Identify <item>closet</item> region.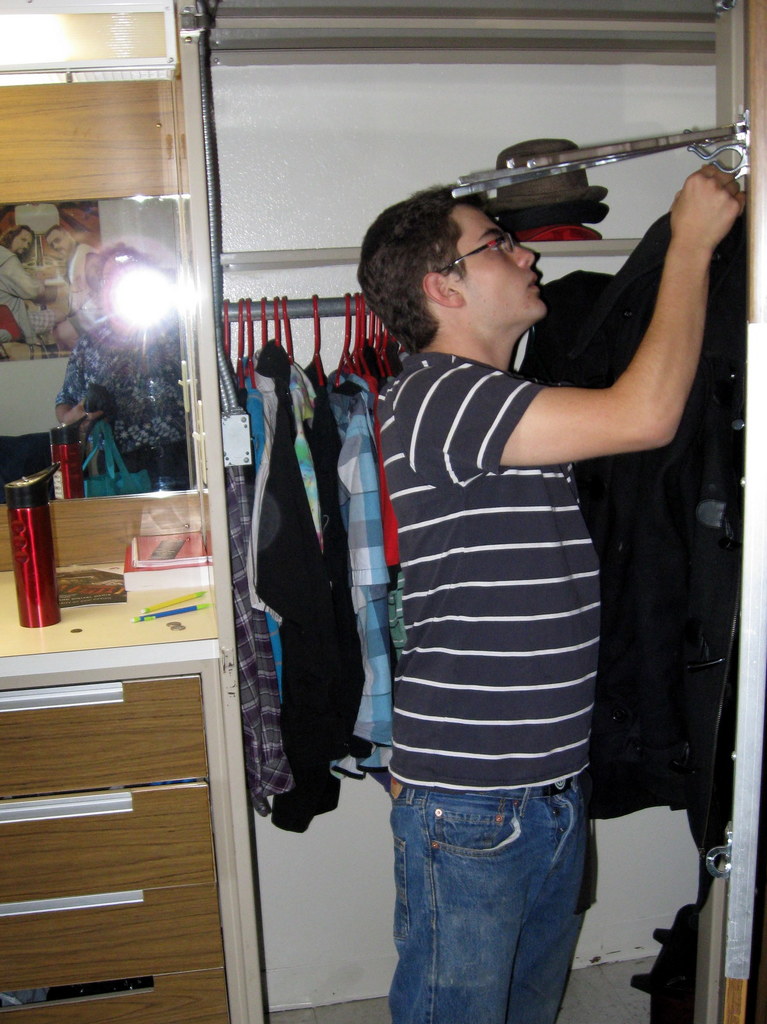
Region: l=181, t=0, r=749, b=1023.
